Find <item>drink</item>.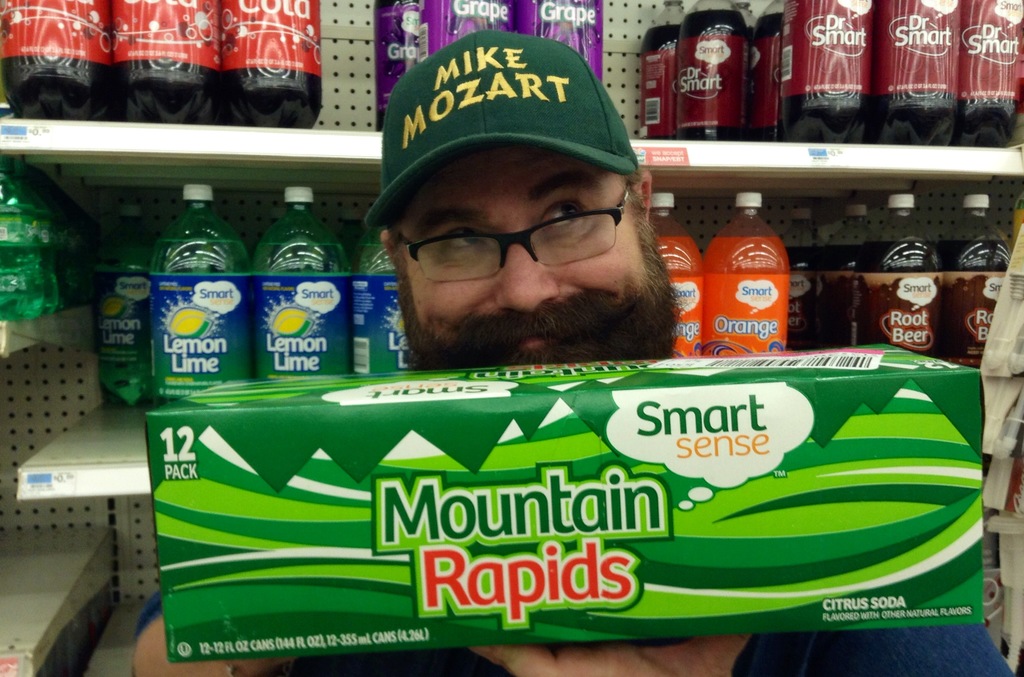
90 202 165 414.
